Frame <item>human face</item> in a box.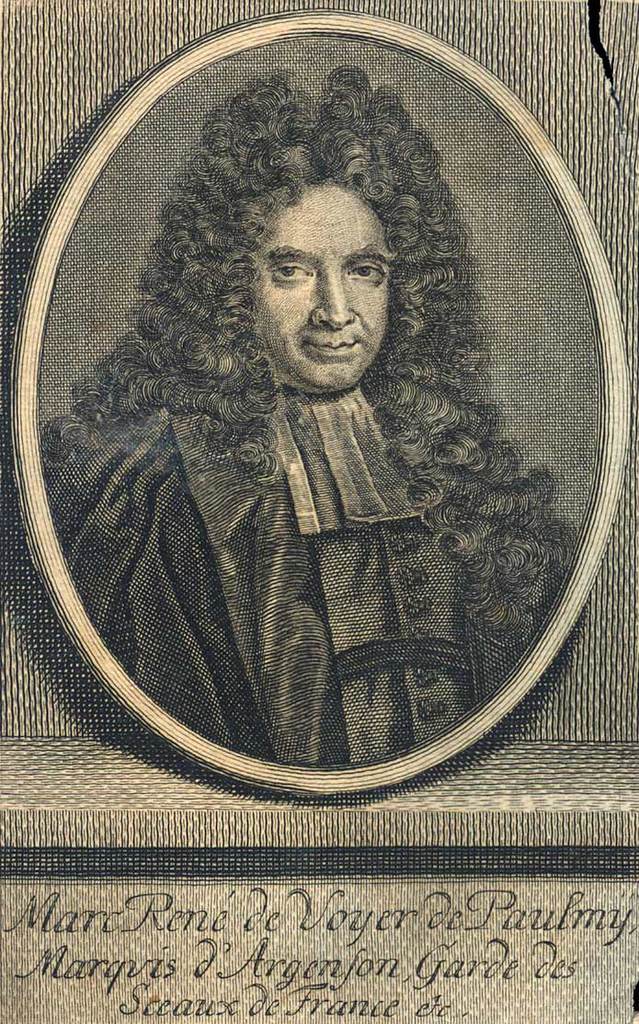
box=[248, 184, 386, 393].
